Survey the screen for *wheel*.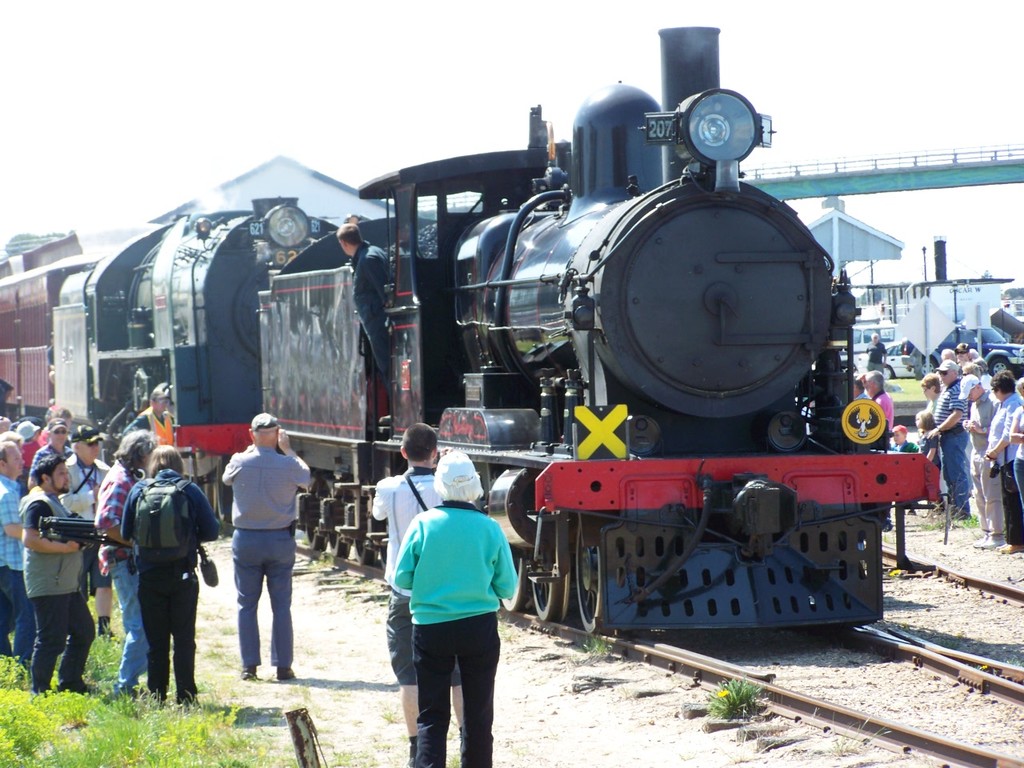
Survey found: [left=498, top=557, right=529, bottom=617].
